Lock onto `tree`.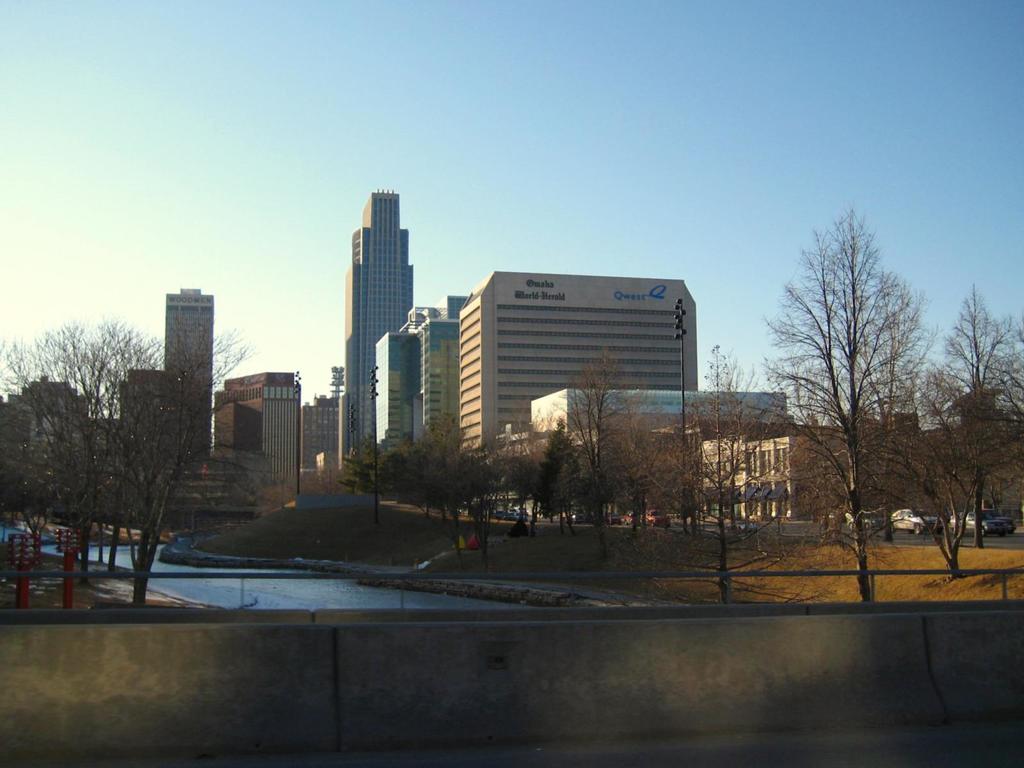
Locked: {"x1": 399, "y1": 406, "x2": 538, "y2": 557}.
